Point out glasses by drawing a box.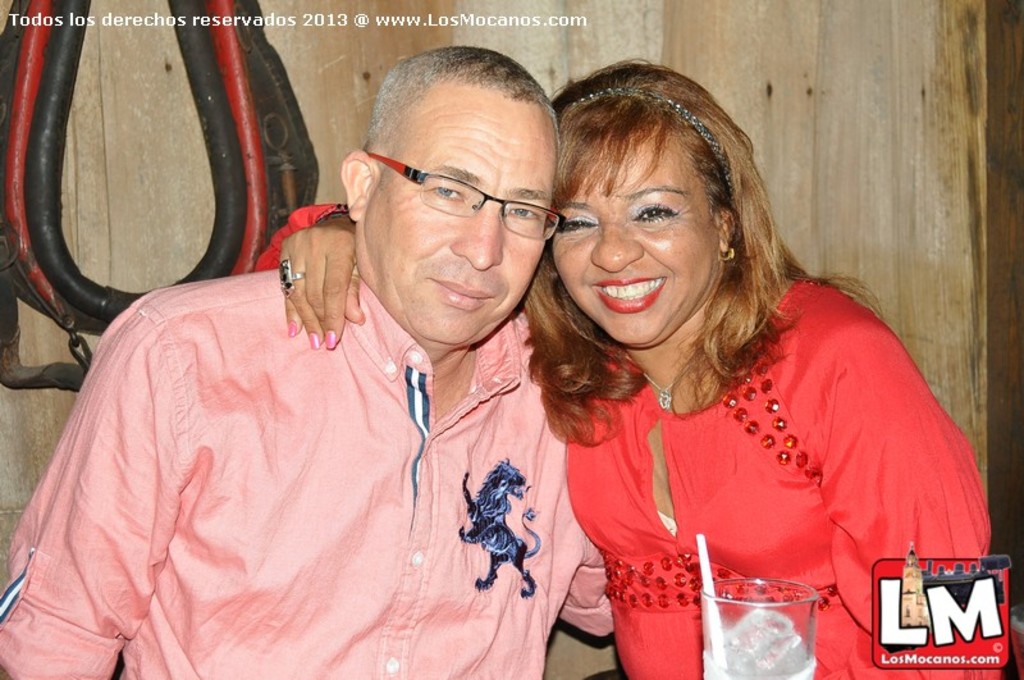
{"left": 358, "top": 151, "right": 567, "bottom": 246}.
